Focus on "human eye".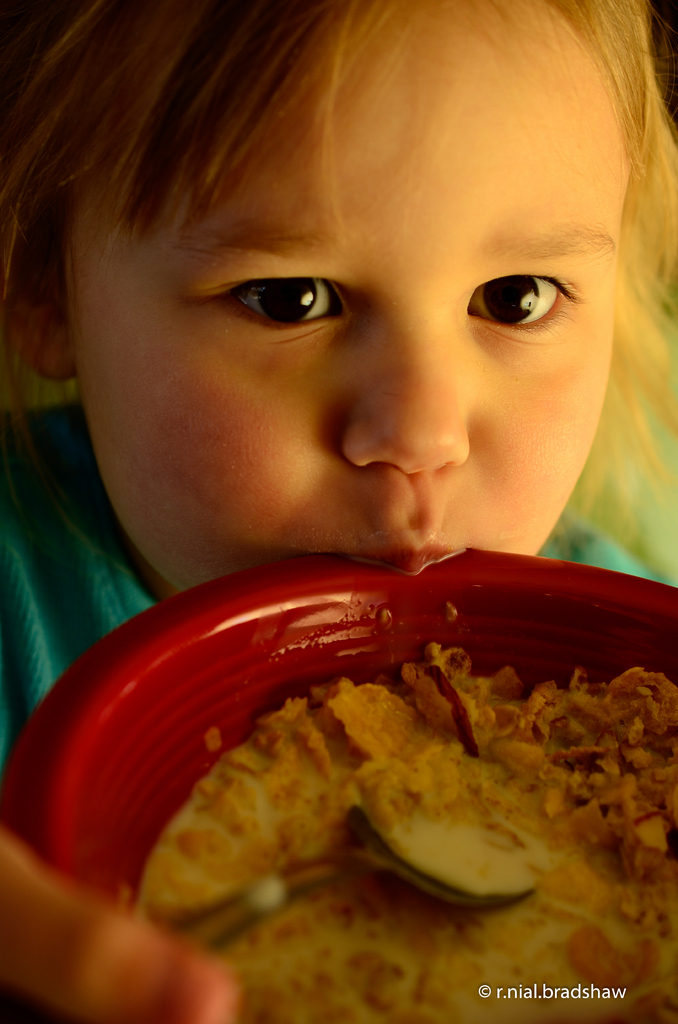
Focused at (464, 263, 588, 344).
